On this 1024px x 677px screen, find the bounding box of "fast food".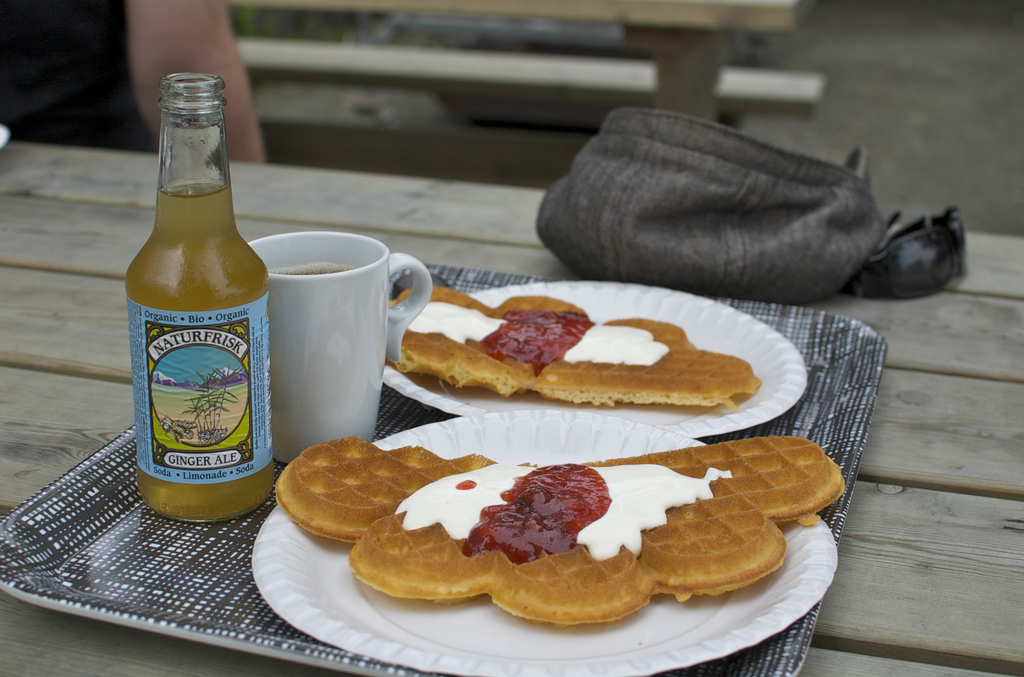
Bounding box: x1=271, y1=437, x2=846, y2=630.
